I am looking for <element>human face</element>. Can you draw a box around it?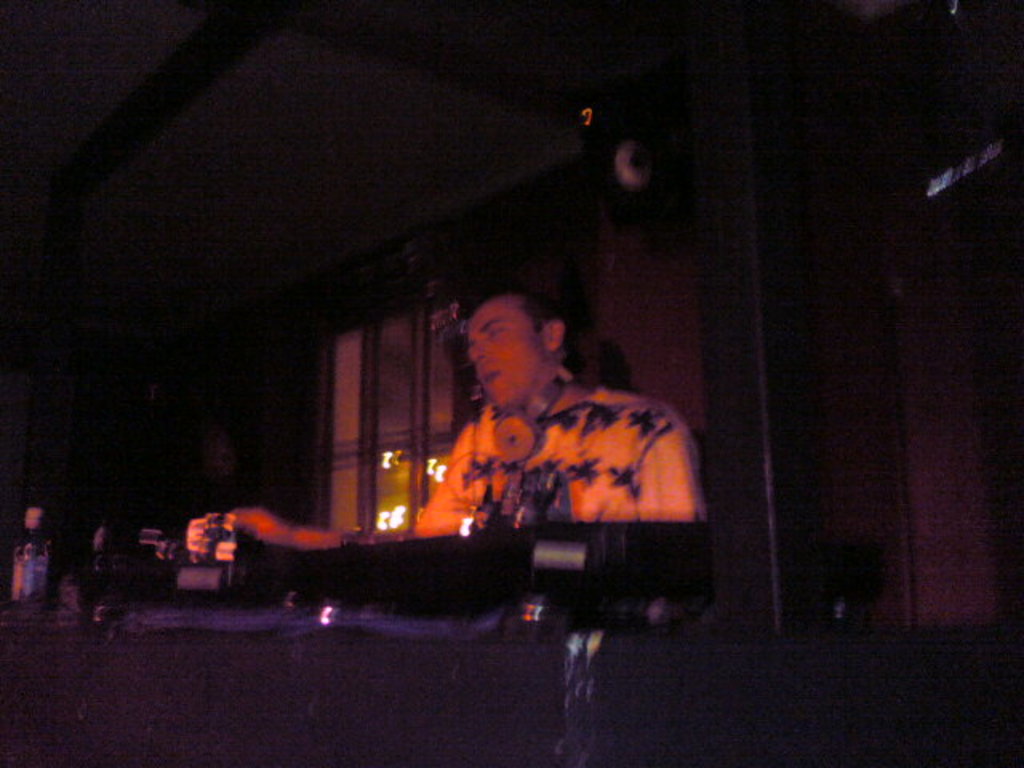
Sure, the bounding box is [464,302,539,411].
